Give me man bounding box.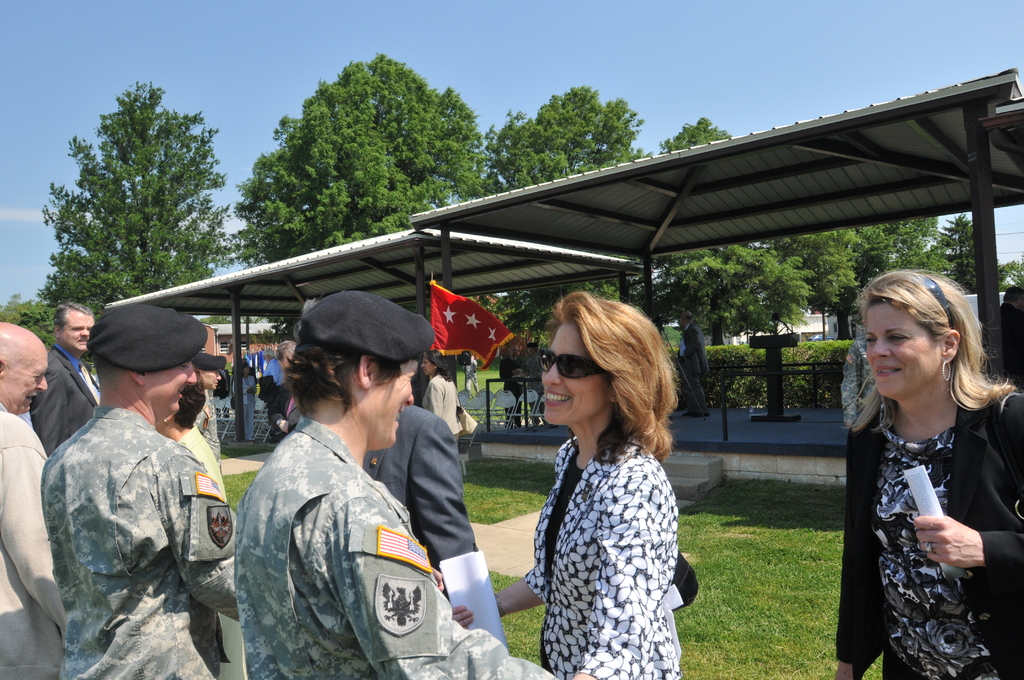
{"left": 34, "top": 298, "right": 97, "bottom": 461}.
